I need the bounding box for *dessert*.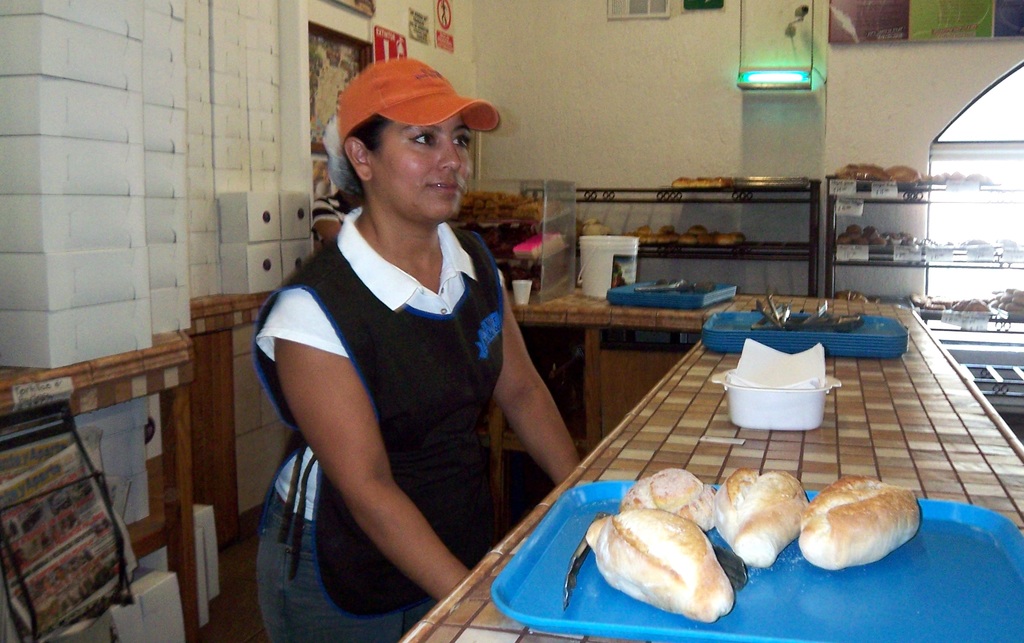
Here it is: (left=800, top=473, right=924, bottom=571).
